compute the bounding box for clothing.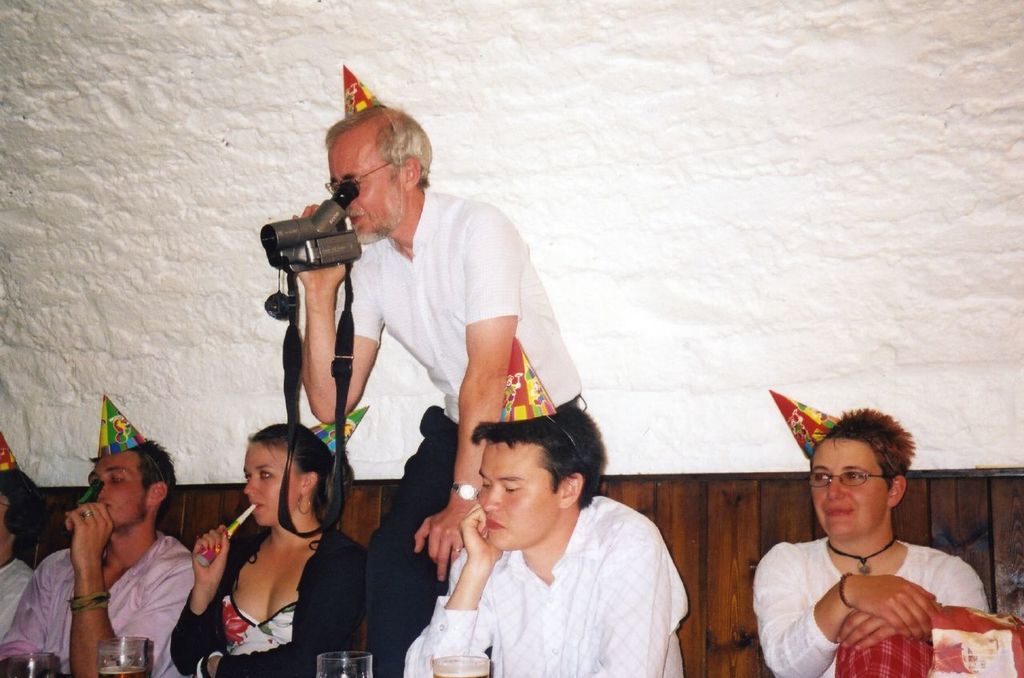
bbox=(0, 553, 34, 656).
